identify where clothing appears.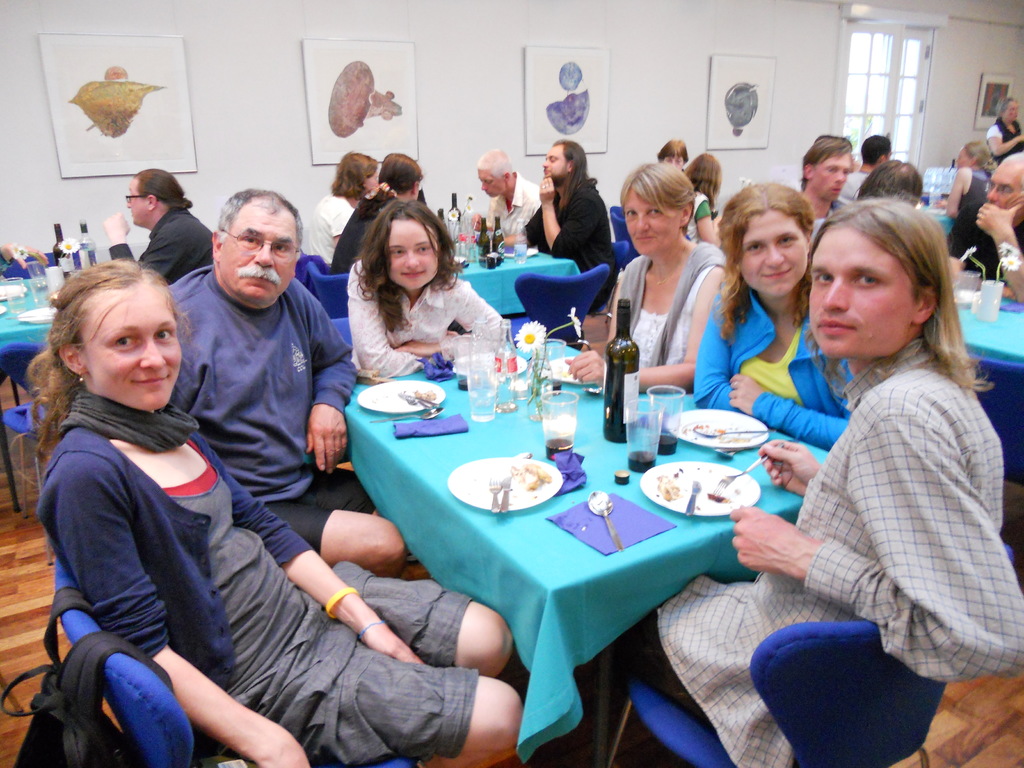
Appears at select_region(162, 266, 356, 555).
